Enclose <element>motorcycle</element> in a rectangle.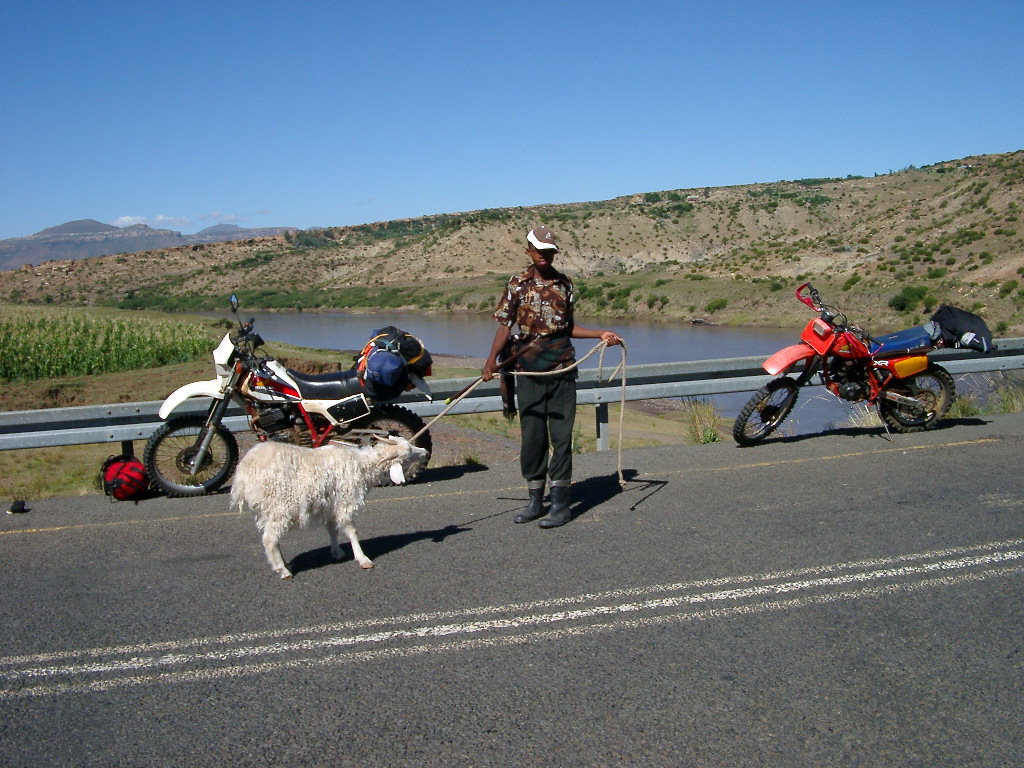
bbox(142, 294, 433, 496).
